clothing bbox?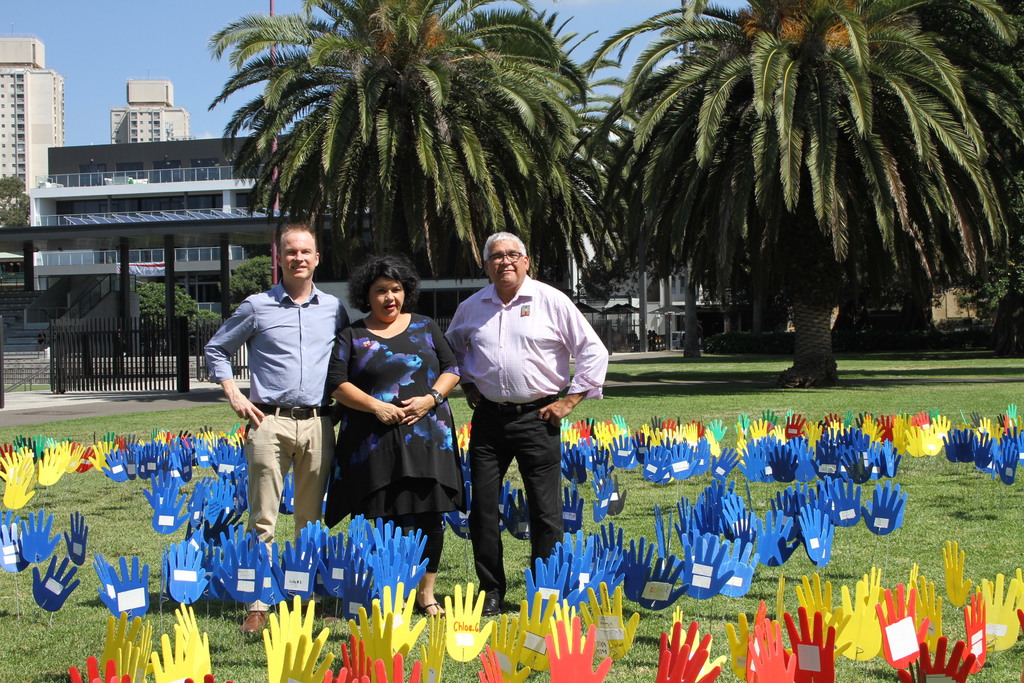
bbox=[201, 276, 352, 612]
